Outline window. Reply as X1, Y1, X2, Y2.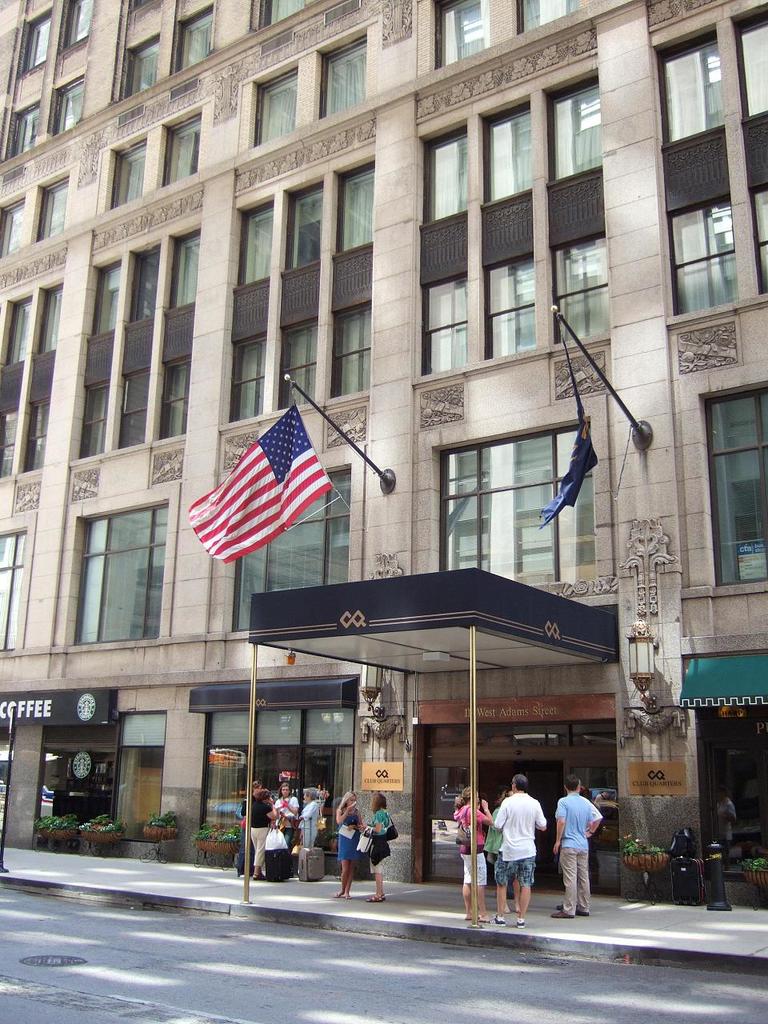
232, 193, 272, 291.
